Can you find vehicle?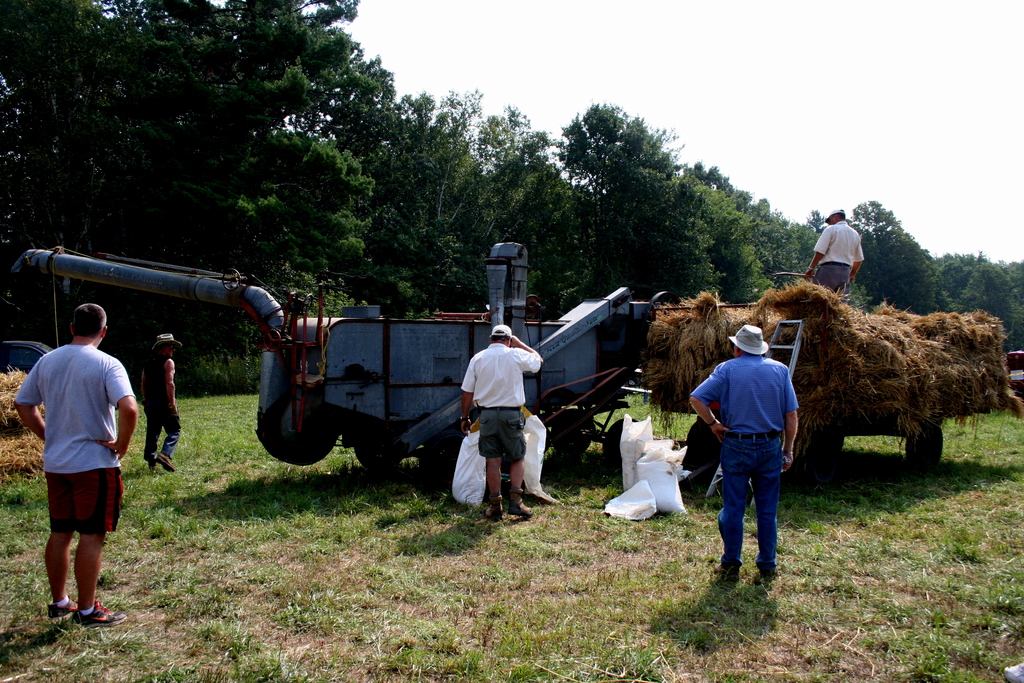
Yes, bounding box: box(47, 248, 623, 488).
